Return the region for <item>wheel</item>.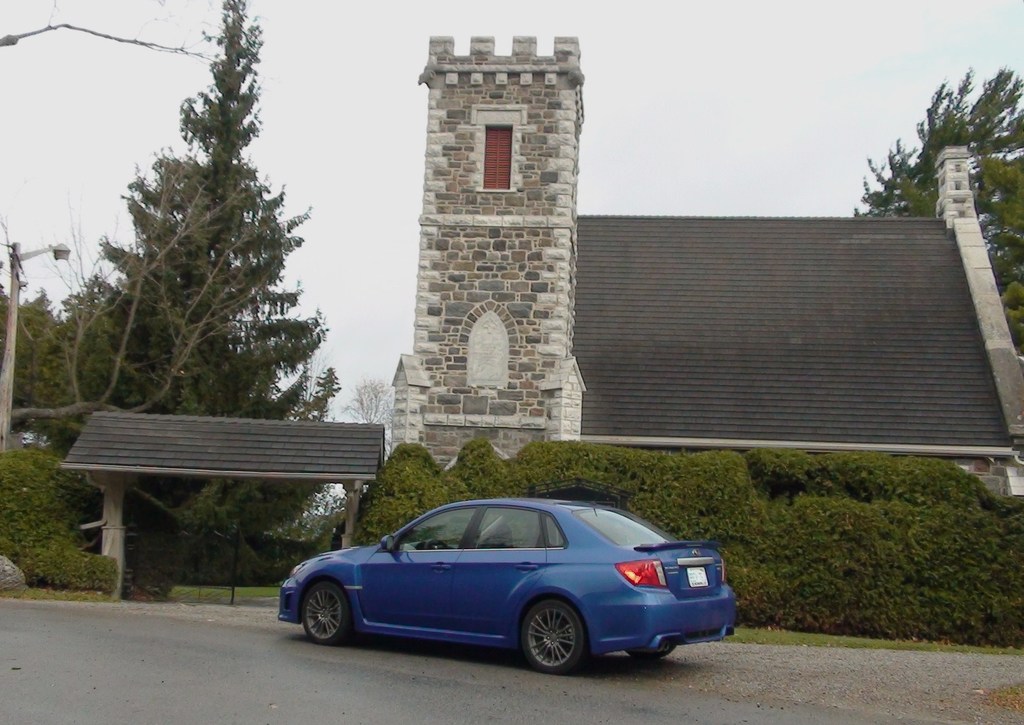
box=[510, 614, 588, 680].
